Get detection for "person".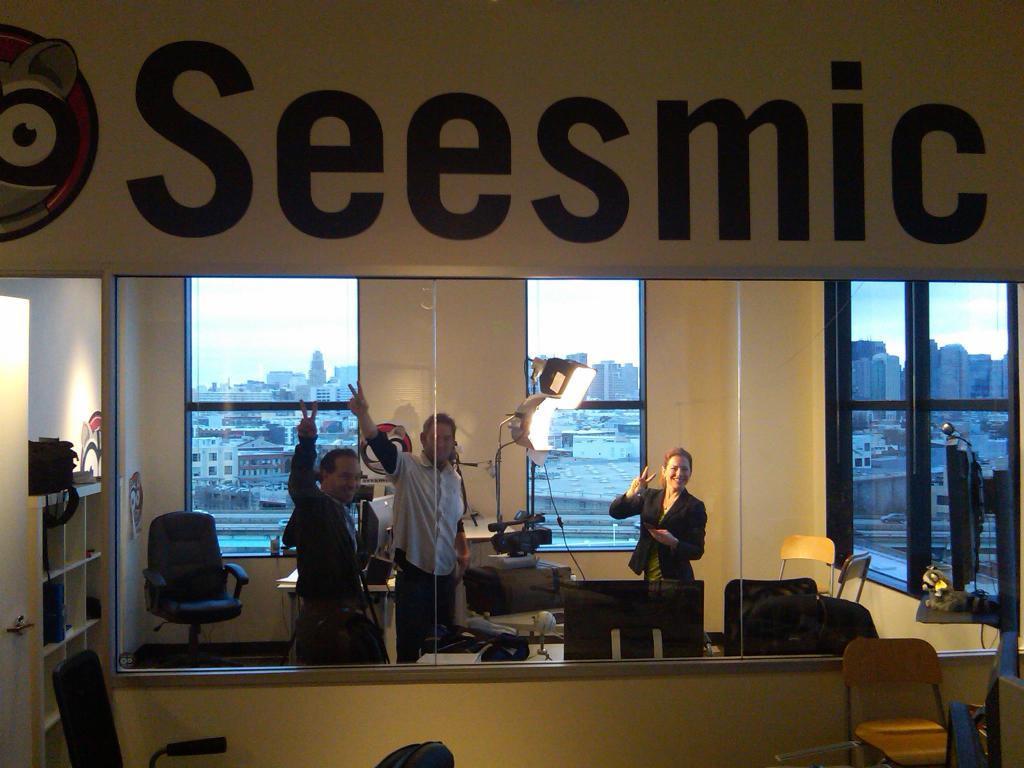
Detection: [x1=281, y1=399, x2=371, y2=669].
